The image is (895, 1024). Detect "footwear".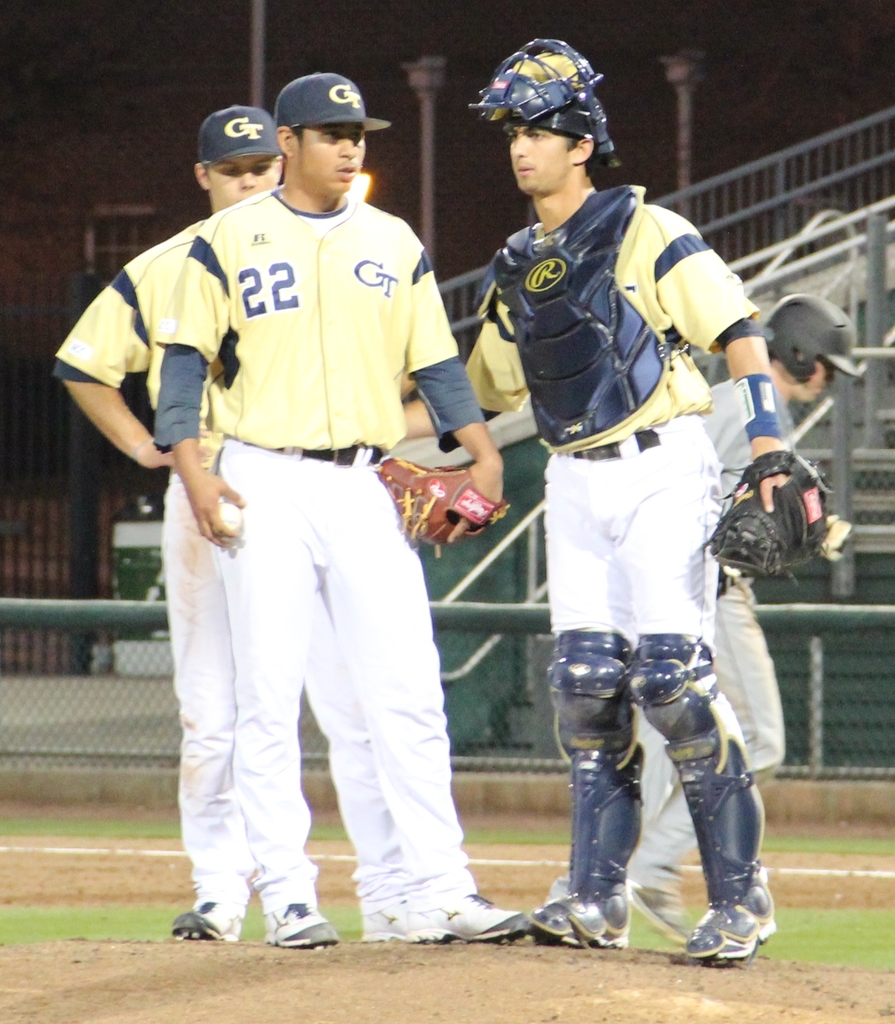
Detection: bbox=(628, 876, 689, 944).
